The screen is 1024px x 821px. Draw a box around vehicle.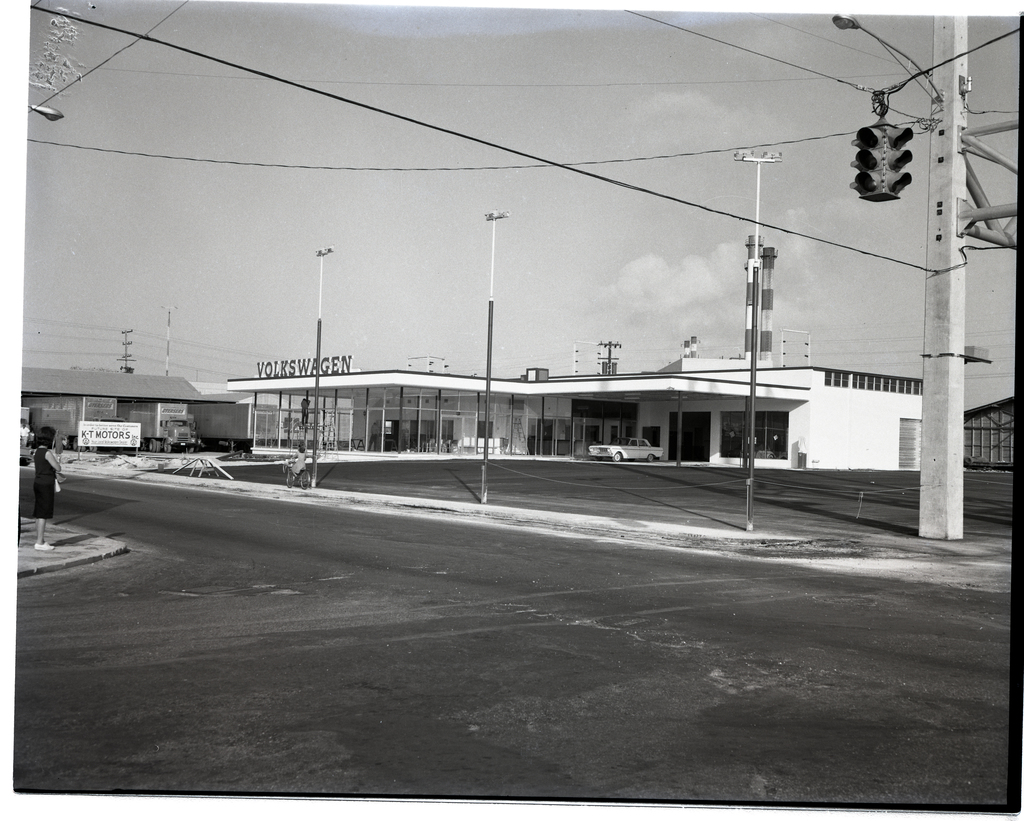
132,409,199,457.
